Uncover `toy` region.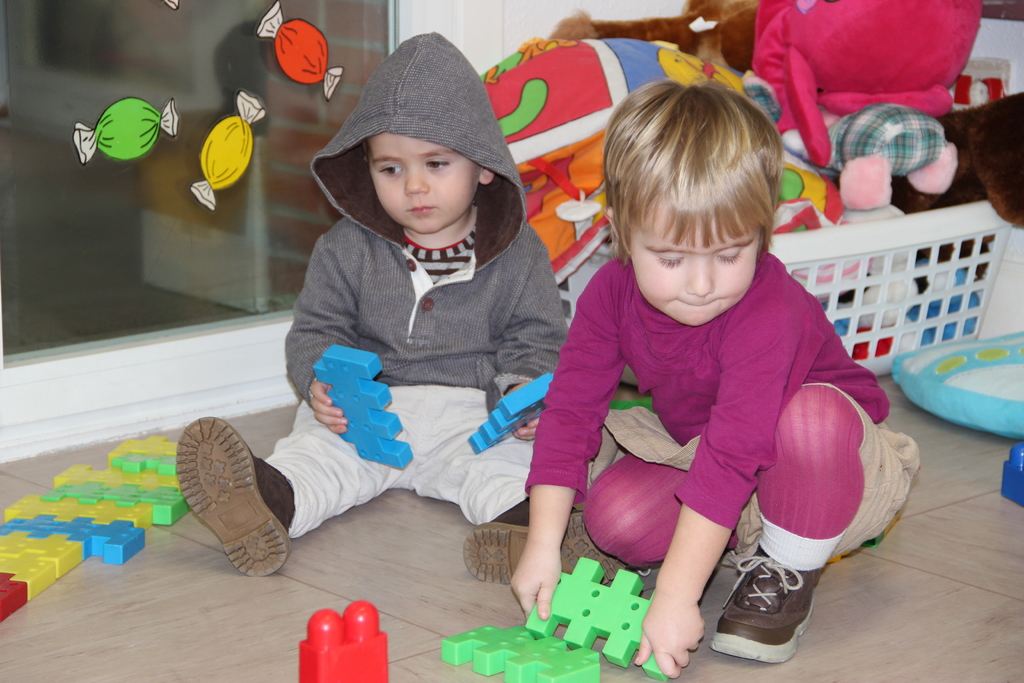
Uncovered: rect(525, 559, 671, 682).
